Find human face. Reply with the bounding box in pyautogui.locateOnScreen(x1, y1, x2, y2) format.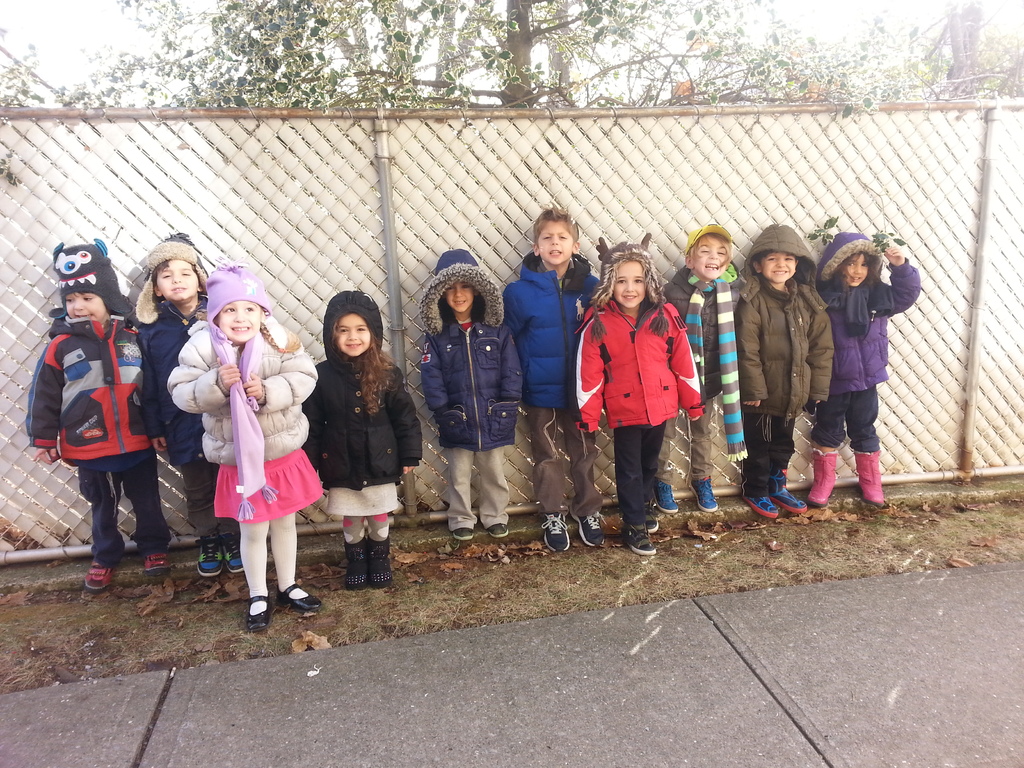
pyautogui.locateOnScreen(335, 315, 371, 358).
